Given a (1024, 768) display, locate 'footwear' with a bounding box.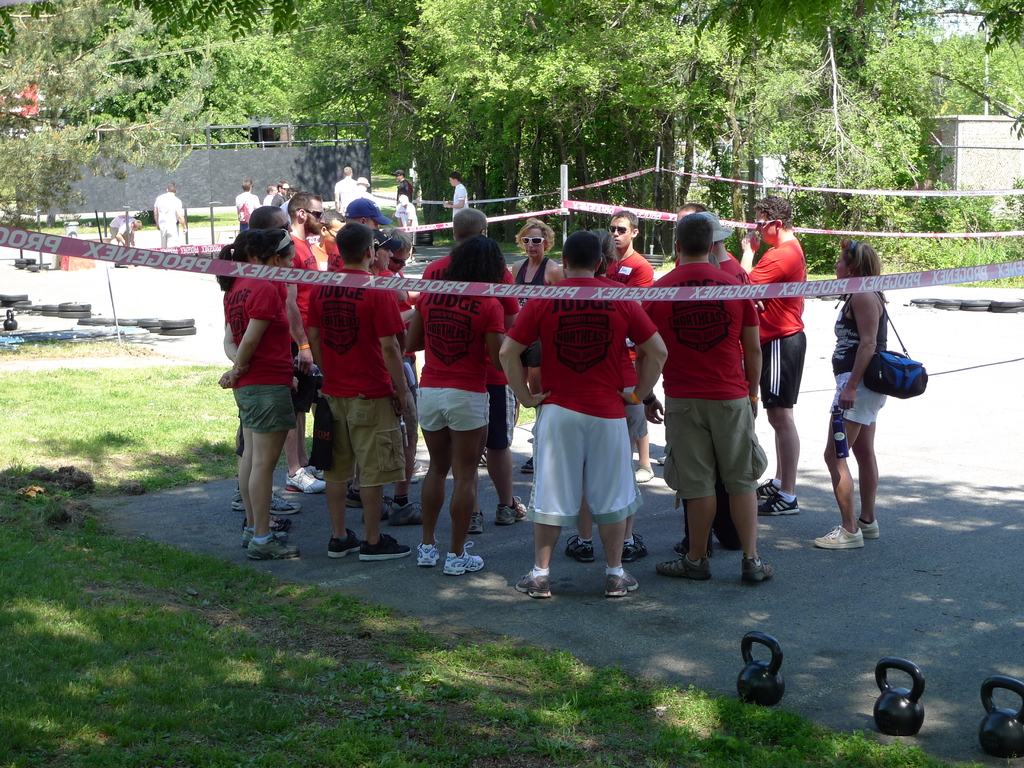
Located: bbox=(515, 566, 552, 598).
